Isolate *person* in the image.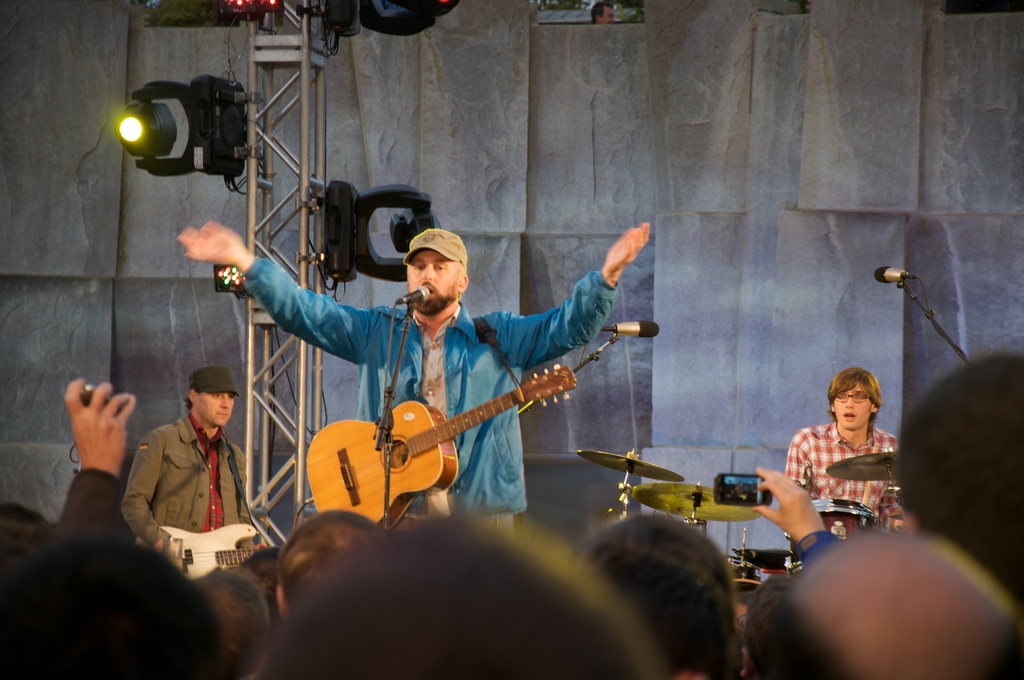
Isolated region: <region>796, 371, 909, 551</region>.
